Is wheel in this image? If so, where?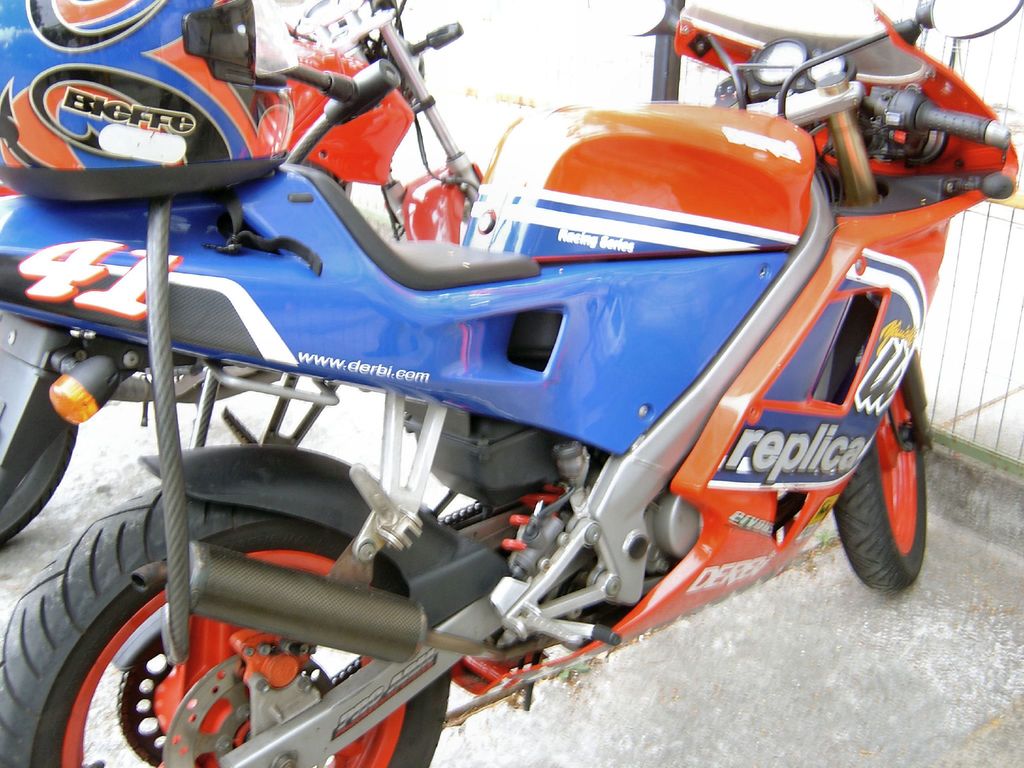
Yes, at 0,476,448,767.
